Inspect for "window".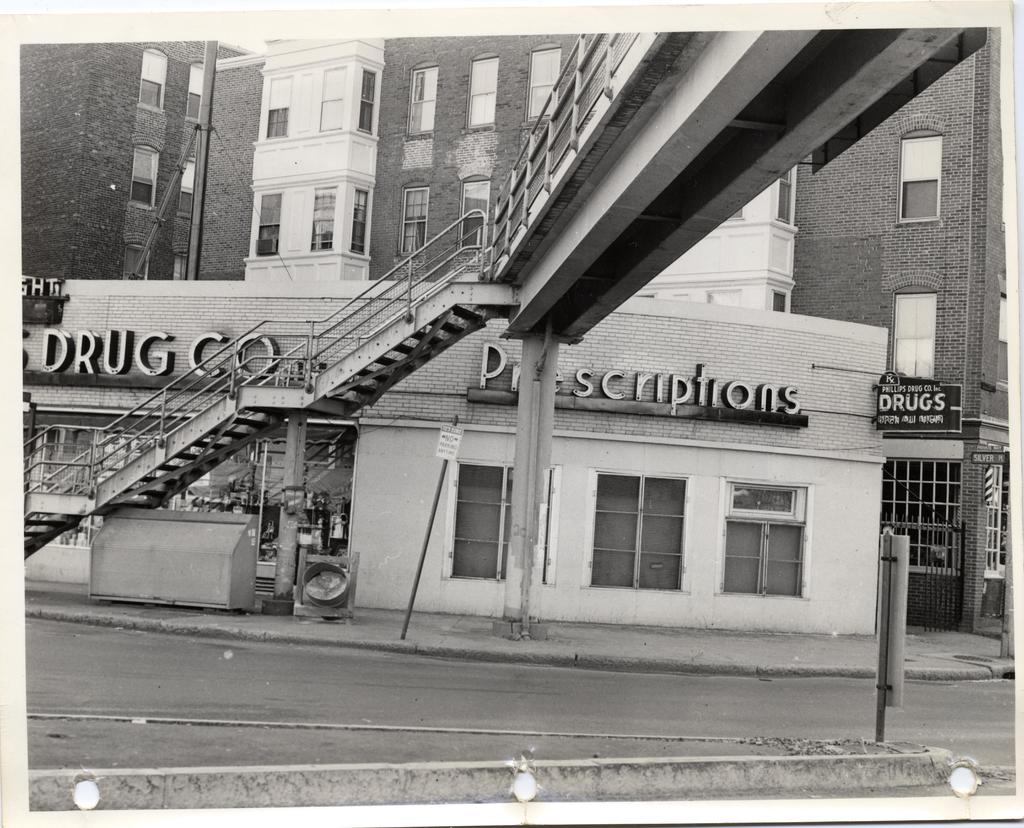
Inspection: pyautogui.locateOnScreen(403, 55, 438, 133).
